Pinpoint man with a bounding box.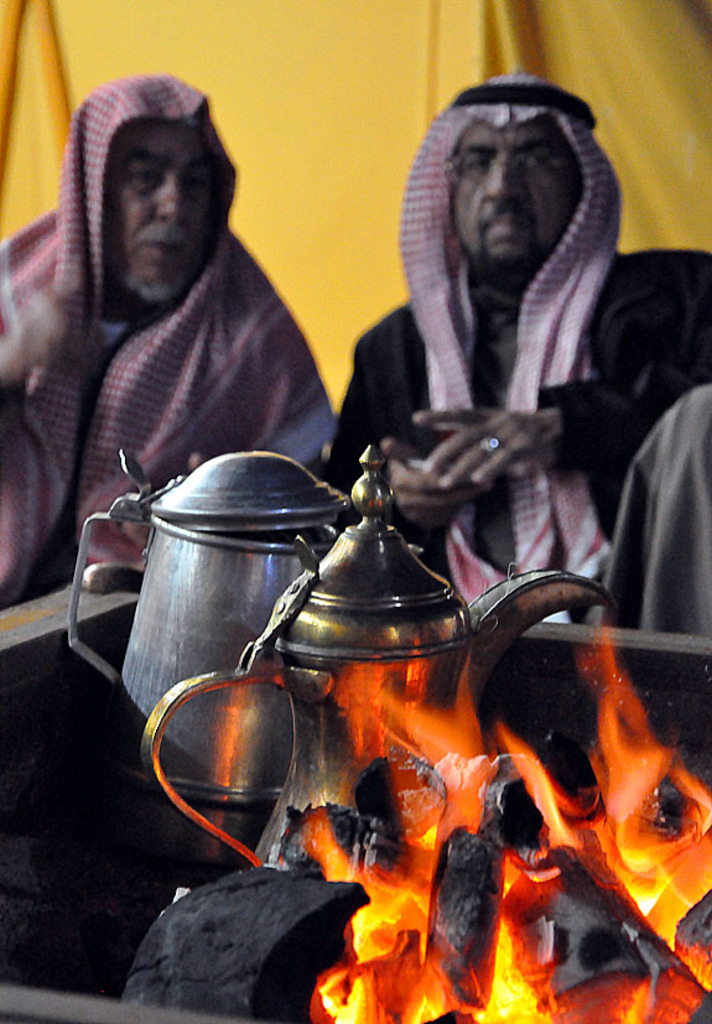
326, 76, 711, 656.
